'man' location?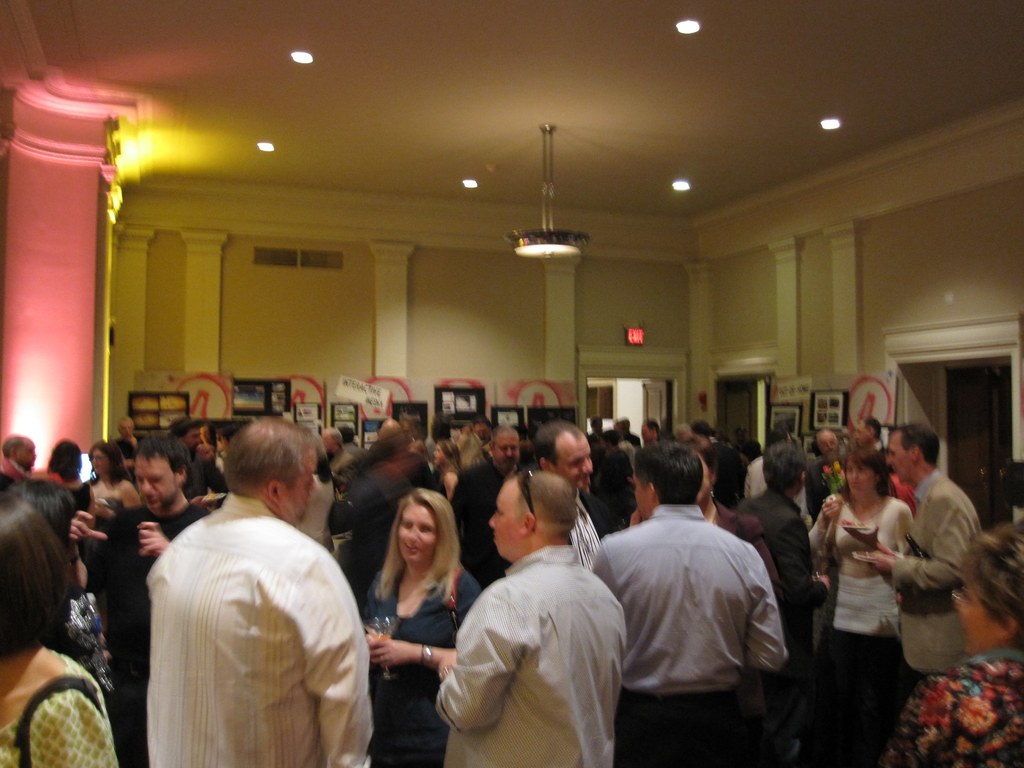
locate(872, 422, 986, 678)
